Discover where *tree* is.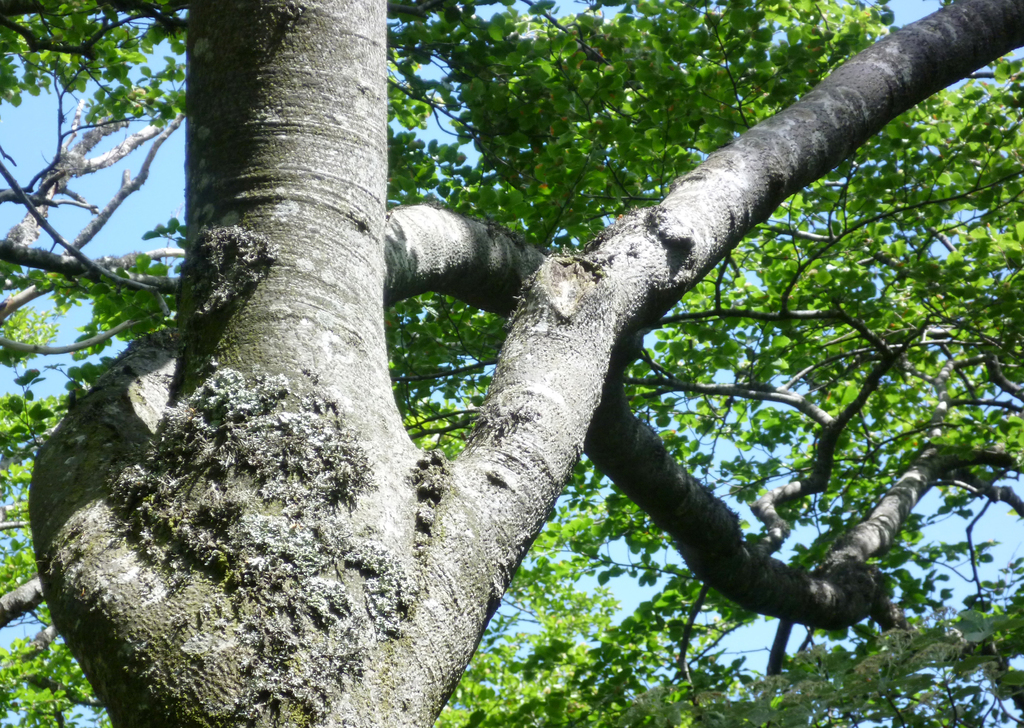
Discovered at BBox(0, 19, 1023, 712).
